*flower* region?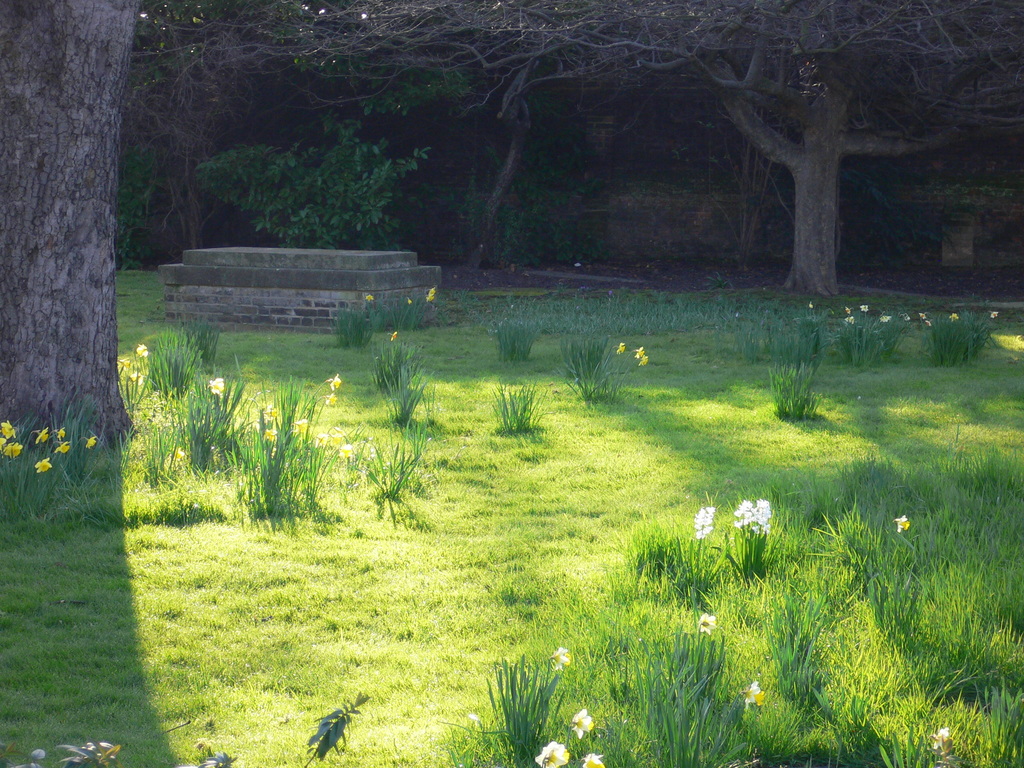
(x1=635, y1=346, x2=645, y2=361)
